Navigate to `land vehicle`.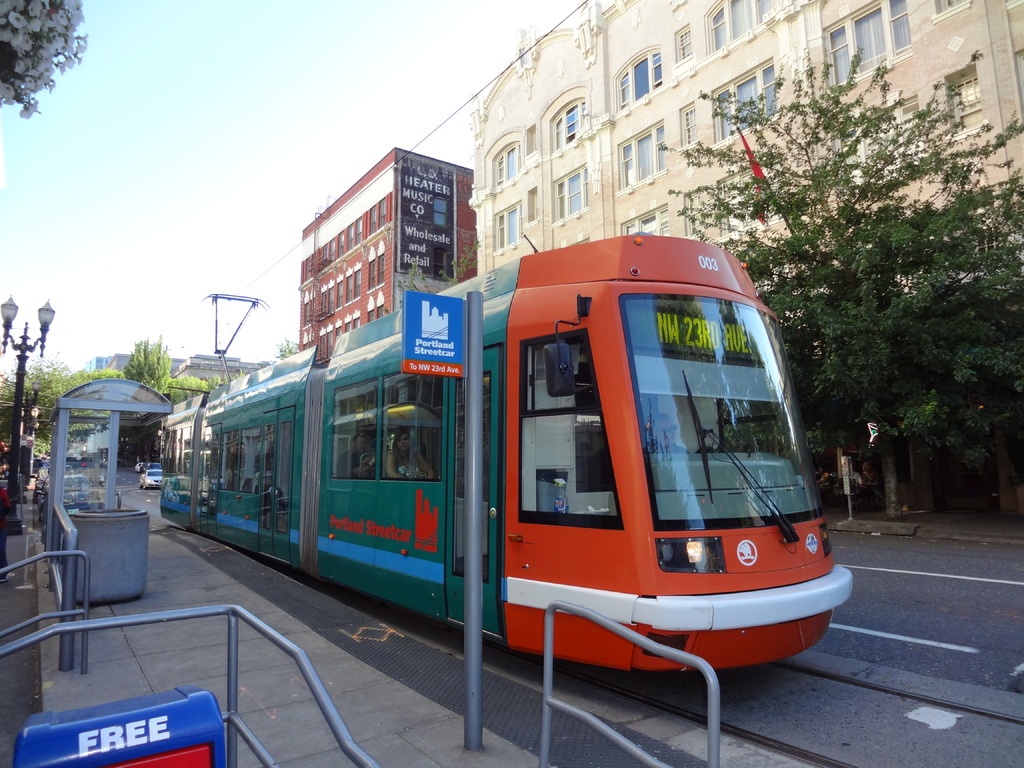
Navigation target: x1=133, y1=460, x2=143, y2=474.
